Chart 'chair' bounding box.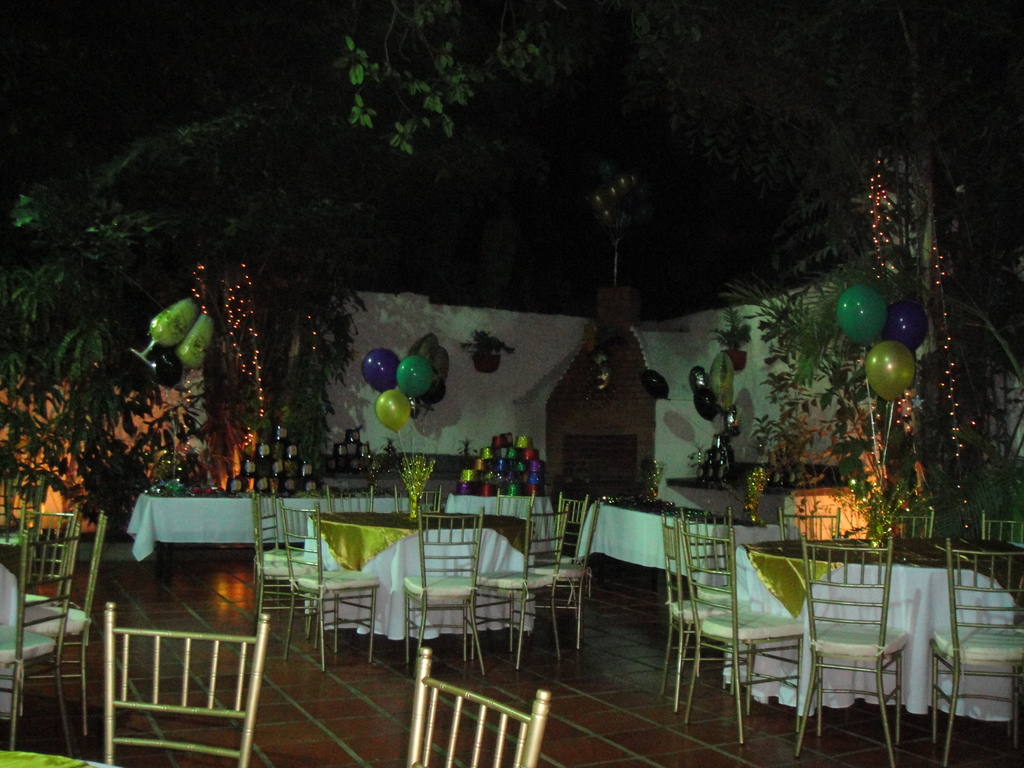
Charted: [left=532, top=487, right=590, bottom=617].
